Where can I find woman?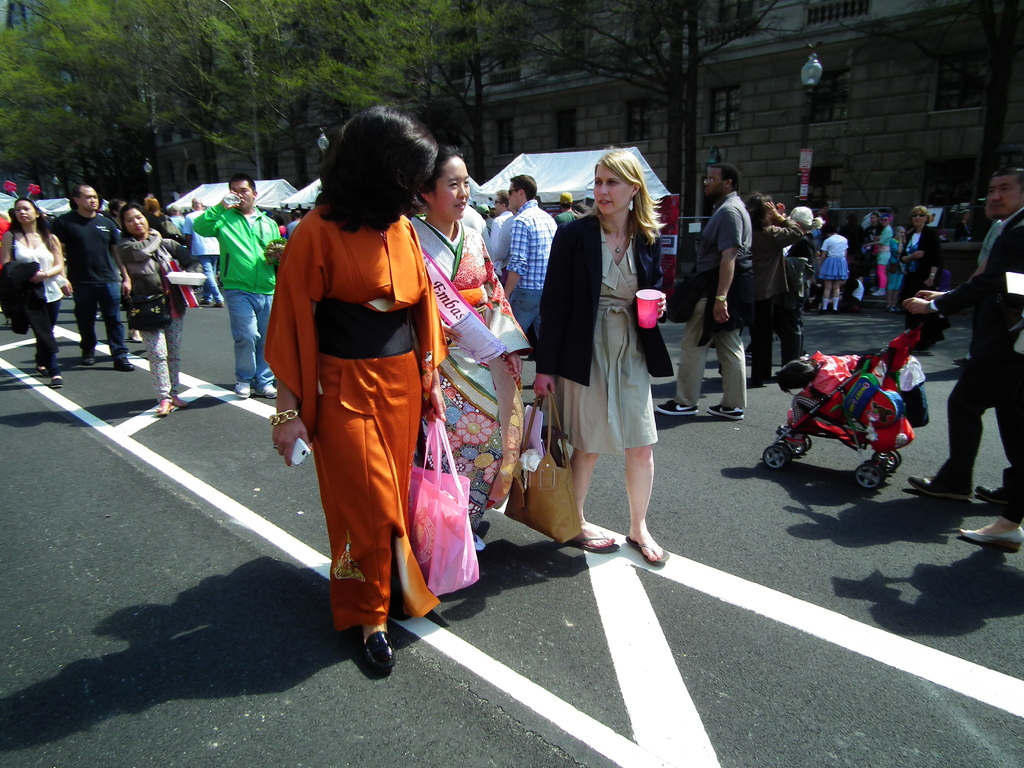
You can find it at 744:181:805:387.
